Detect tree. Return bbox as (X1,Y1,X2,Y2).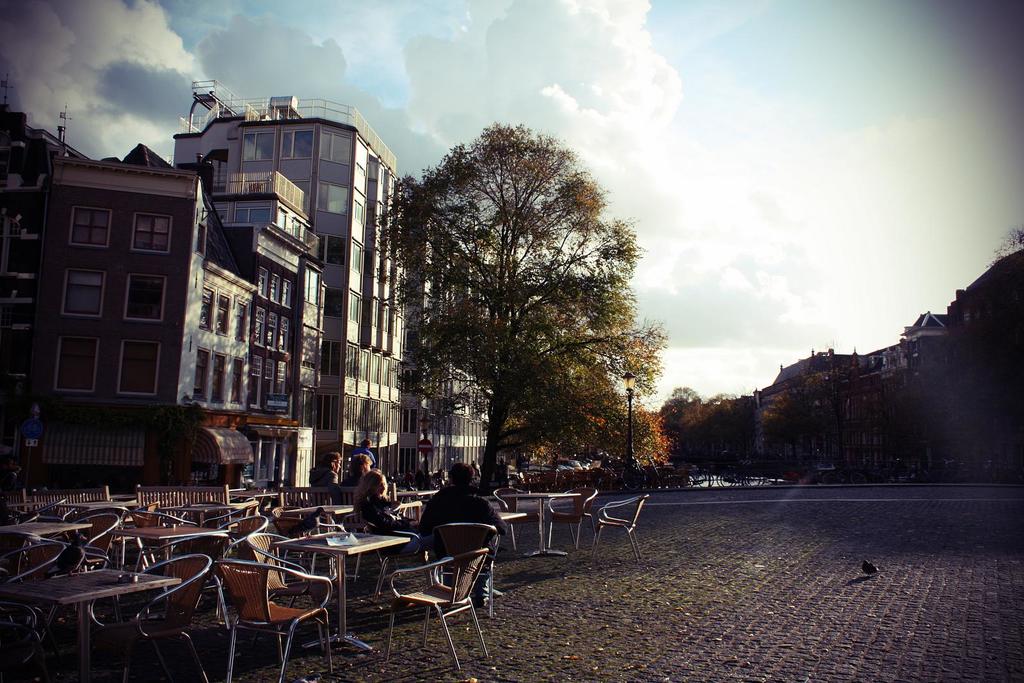
(798,365,863,476).
